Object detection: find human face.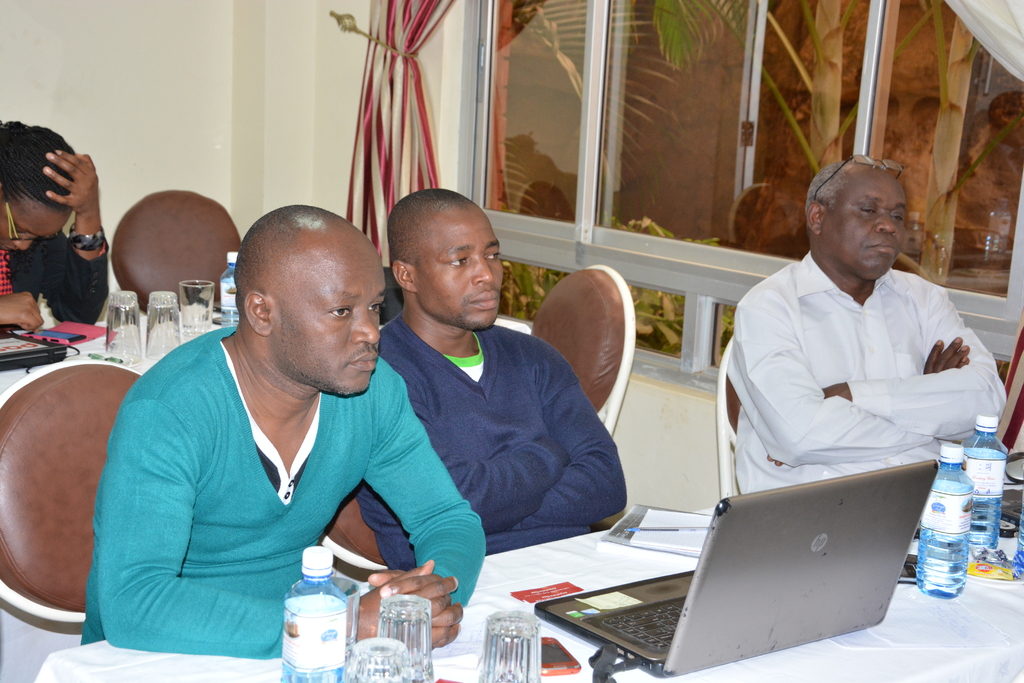
<box>821,170,906,273</box>.
